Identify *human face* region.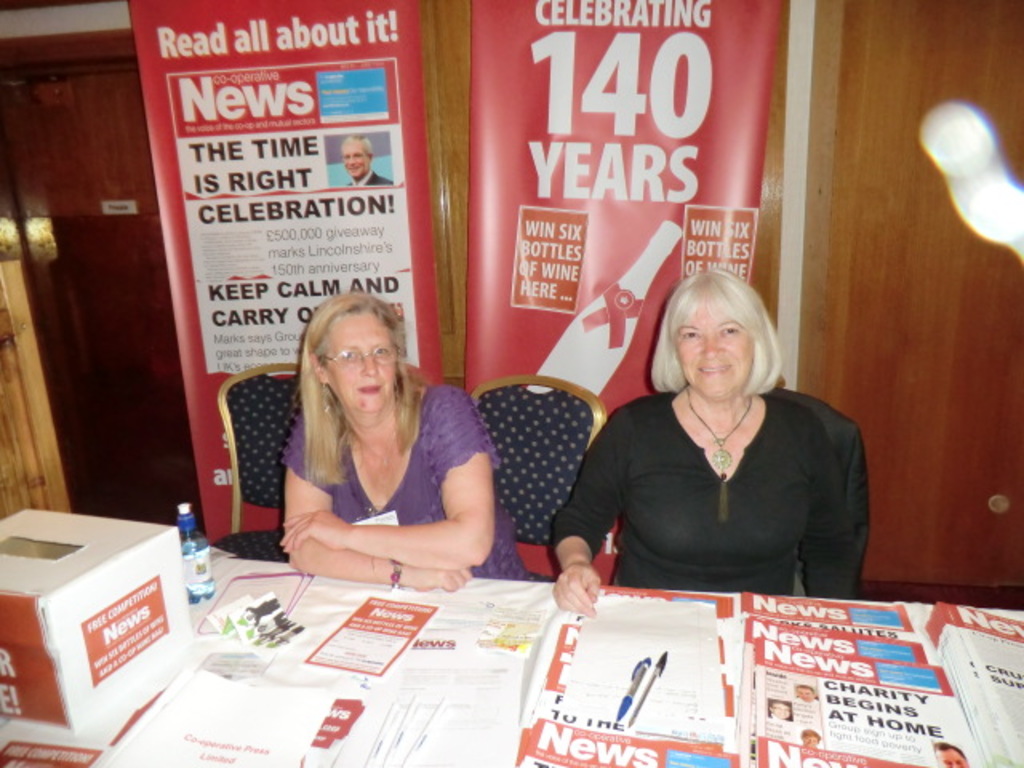
Region: region(325, 310, 392, 408).
